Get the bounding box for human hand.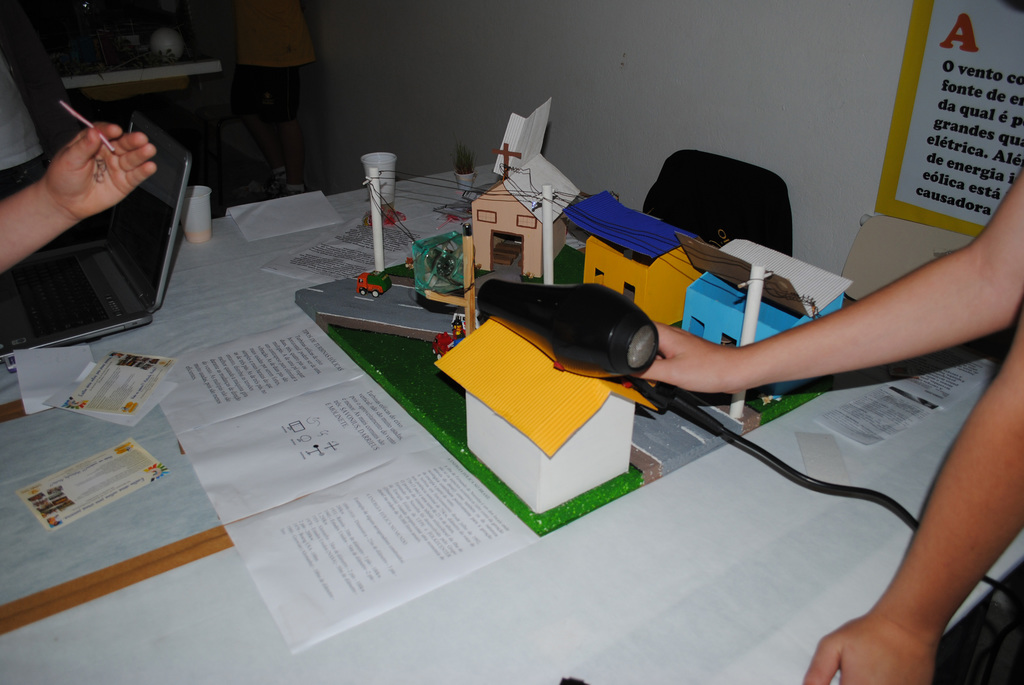
x1=799, y1=616, x2=940, y2=684.
